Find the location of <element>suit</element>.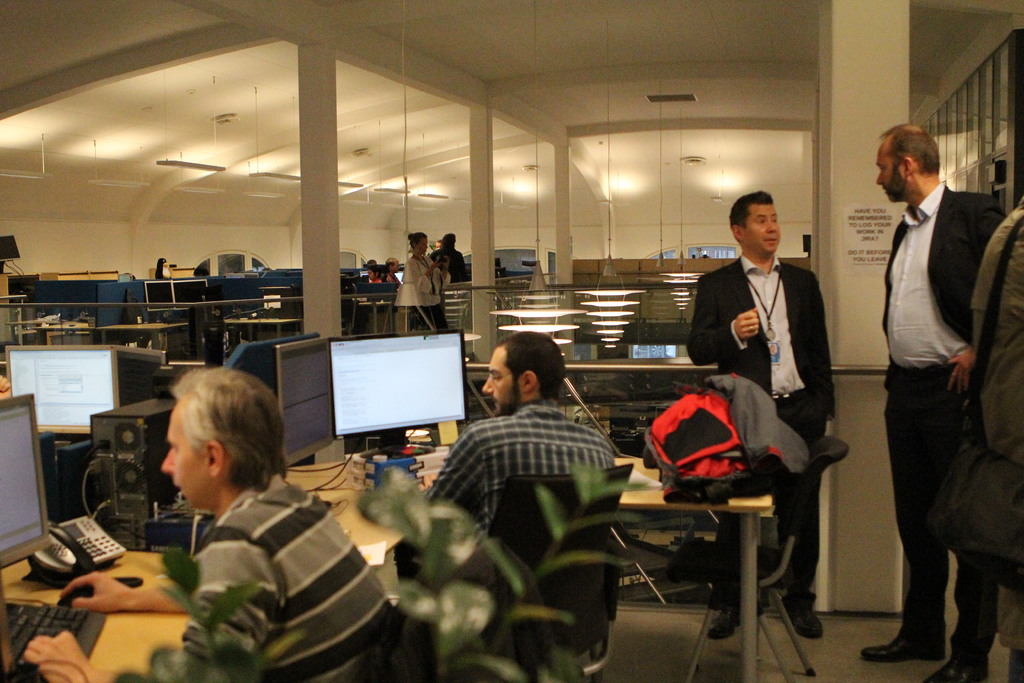
Location: 882:185:1005:667.
